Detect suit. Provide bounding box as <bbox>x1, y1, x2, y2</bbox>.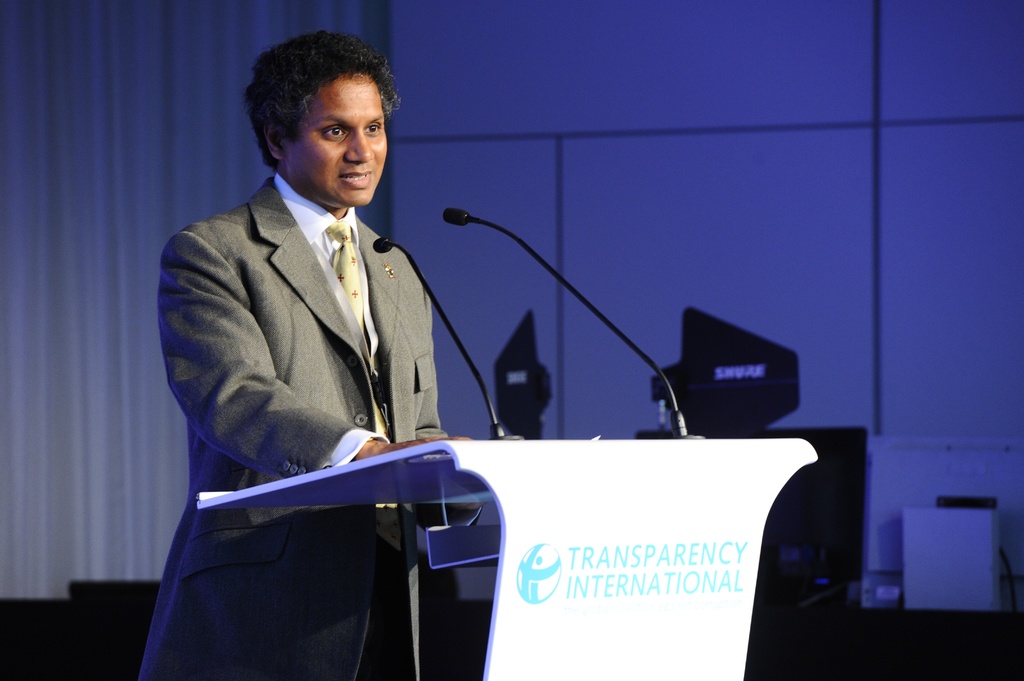
<bbox>138, 176, 447, 680</bbox>.
